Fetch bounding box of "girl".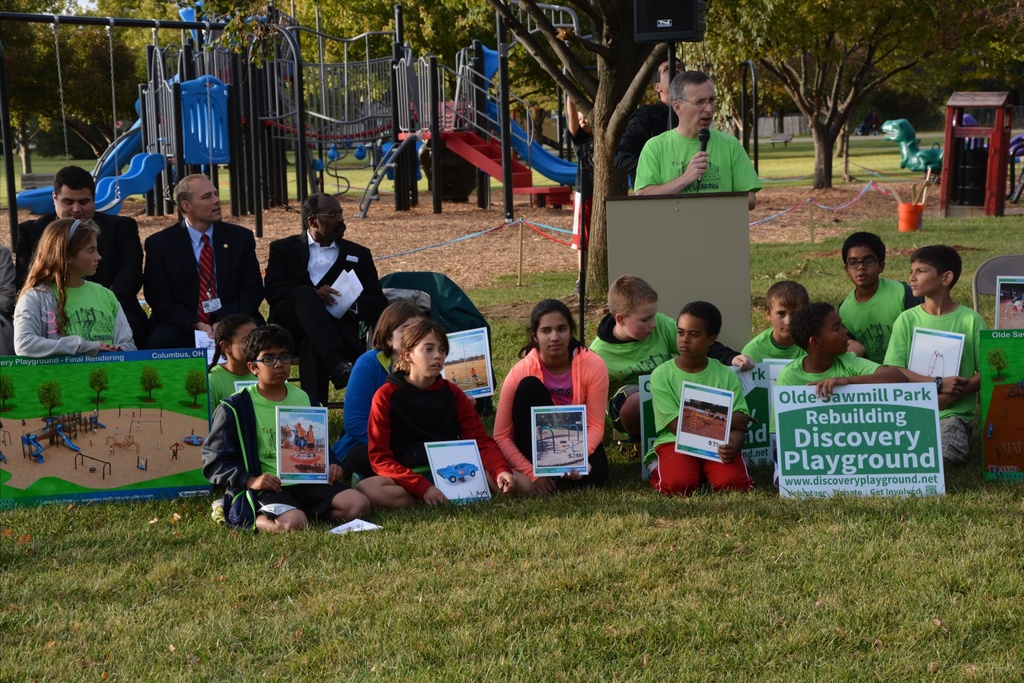
Bbox: 494:301:605:489.
